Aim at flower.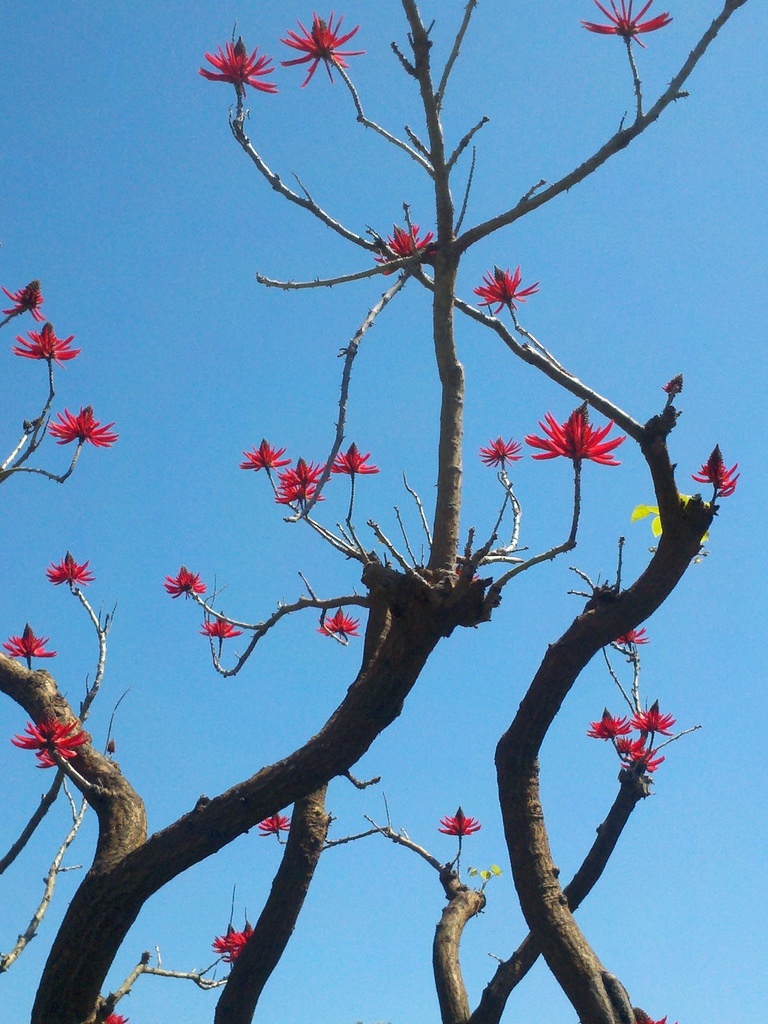
Aimed at <bbox>474, 258, 541, 319</bbox>.
